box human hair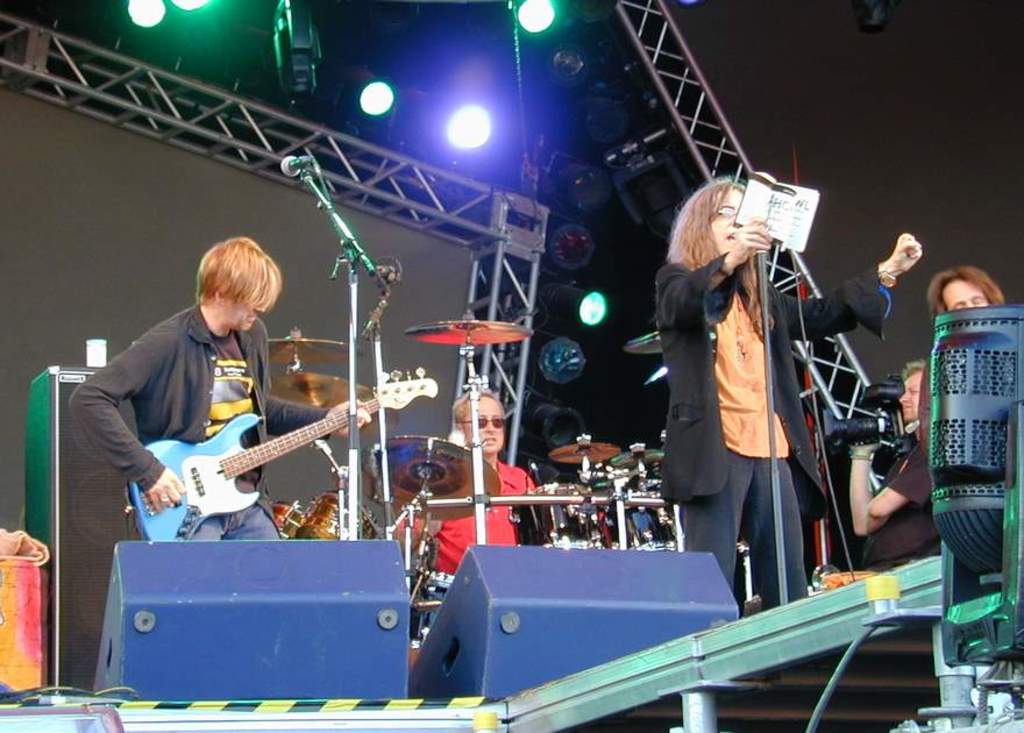
{"left": 455, "top": 387, "right": 507, "bottom": 425}
